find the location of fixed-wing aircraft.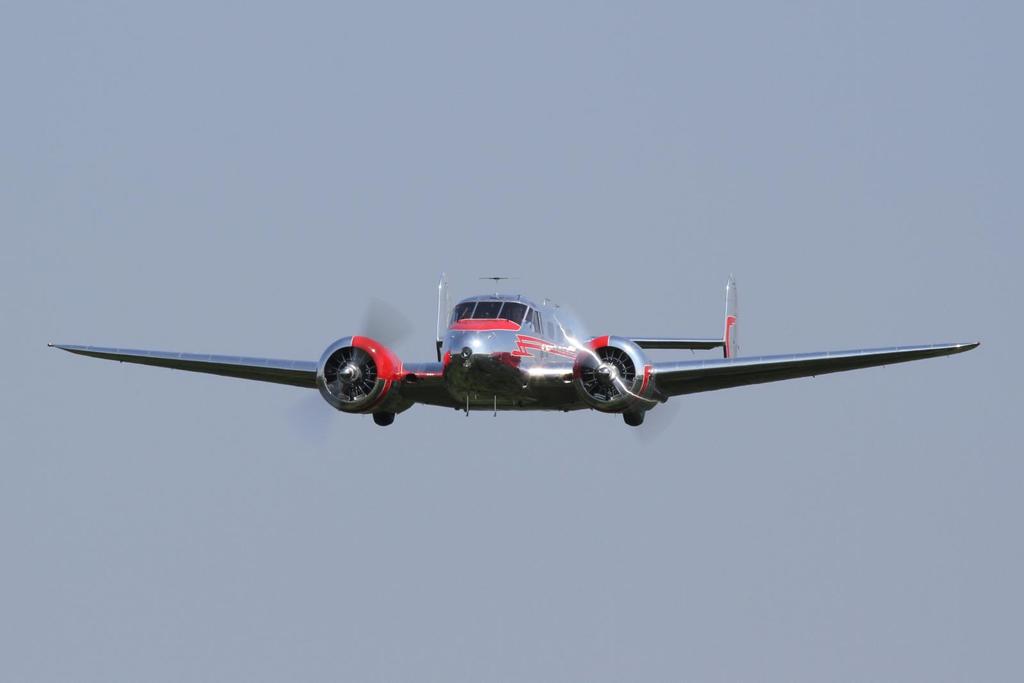
Location: (42, 268, 982, 428).
